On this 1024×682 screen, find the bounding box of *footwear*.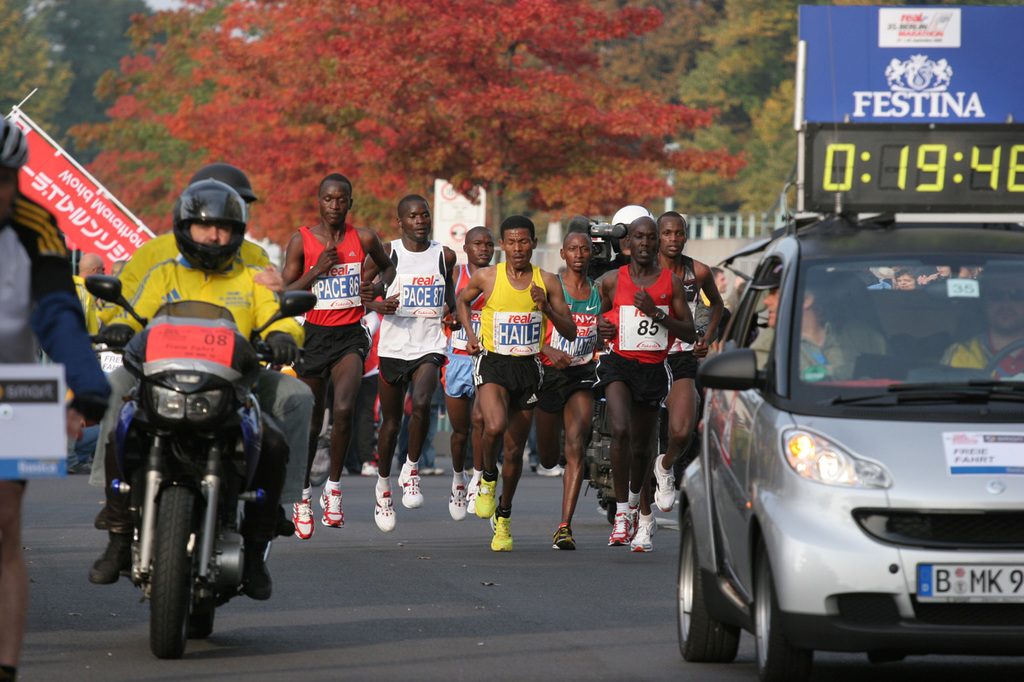
Bounding box: detection(538, 463, 560, 476).
